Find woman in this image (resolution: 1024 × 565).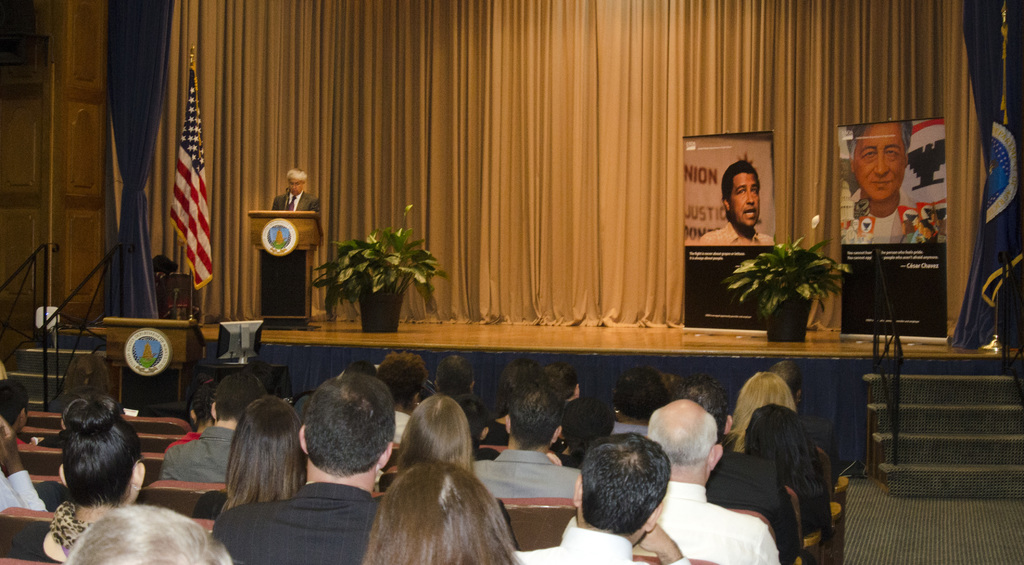
left=2, top=393, right=144, bottom=561.
